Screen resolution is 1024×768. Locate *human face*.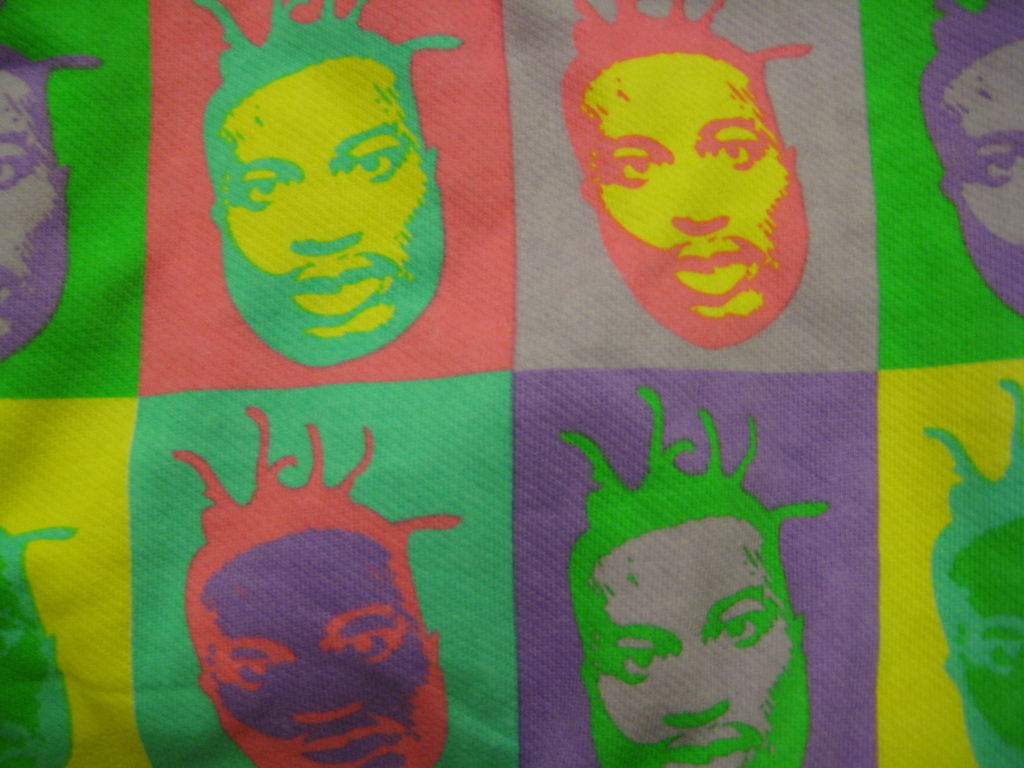
(x1=588, y1=519, x2=810, y2=767).
